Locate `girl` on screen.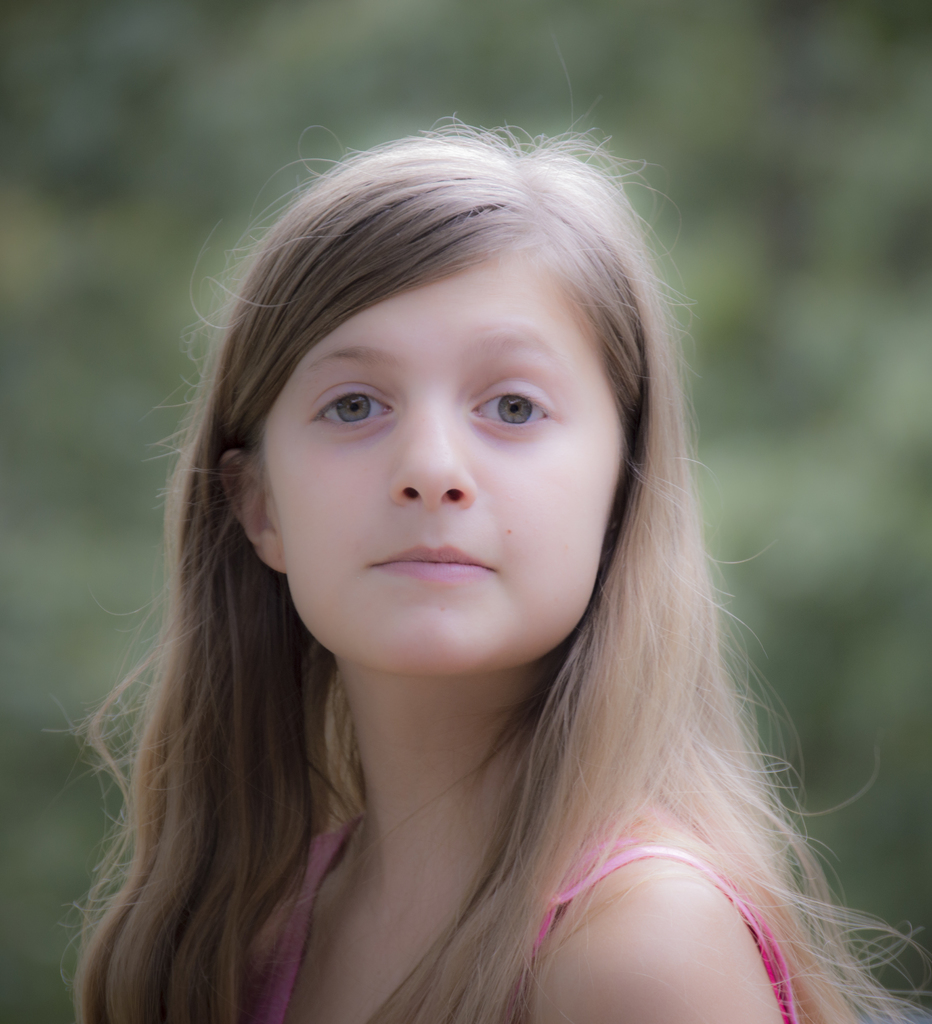
On screen at 56/30/931/1023.
